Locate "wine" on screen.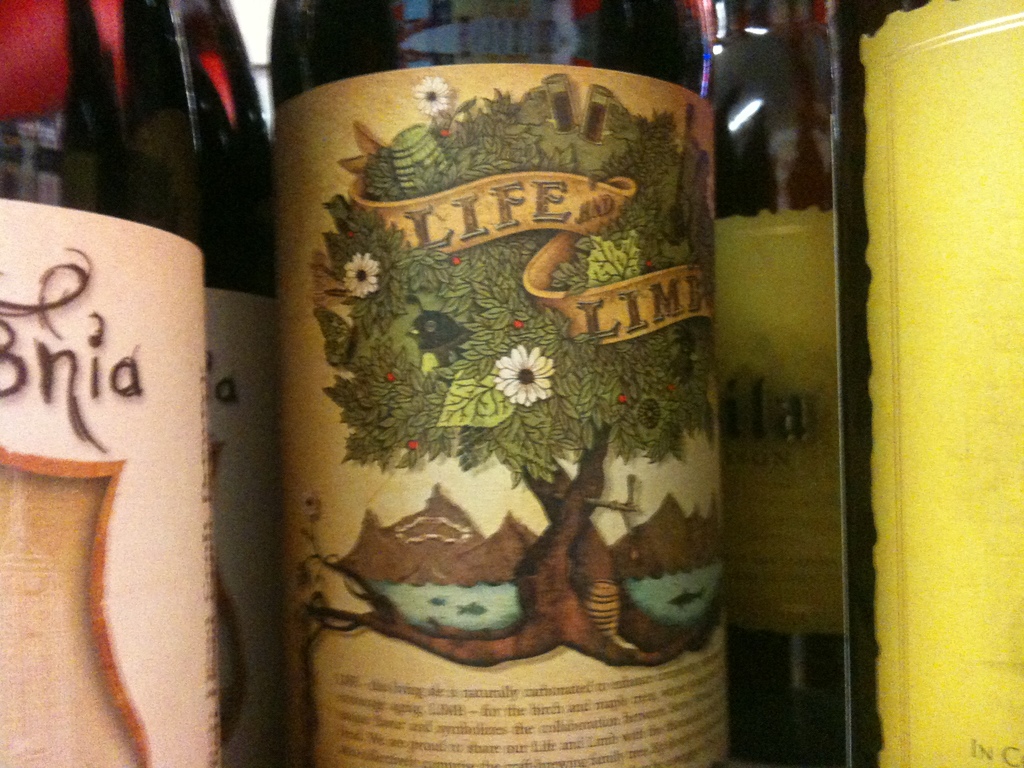
On screen at 284/1/730/767.
